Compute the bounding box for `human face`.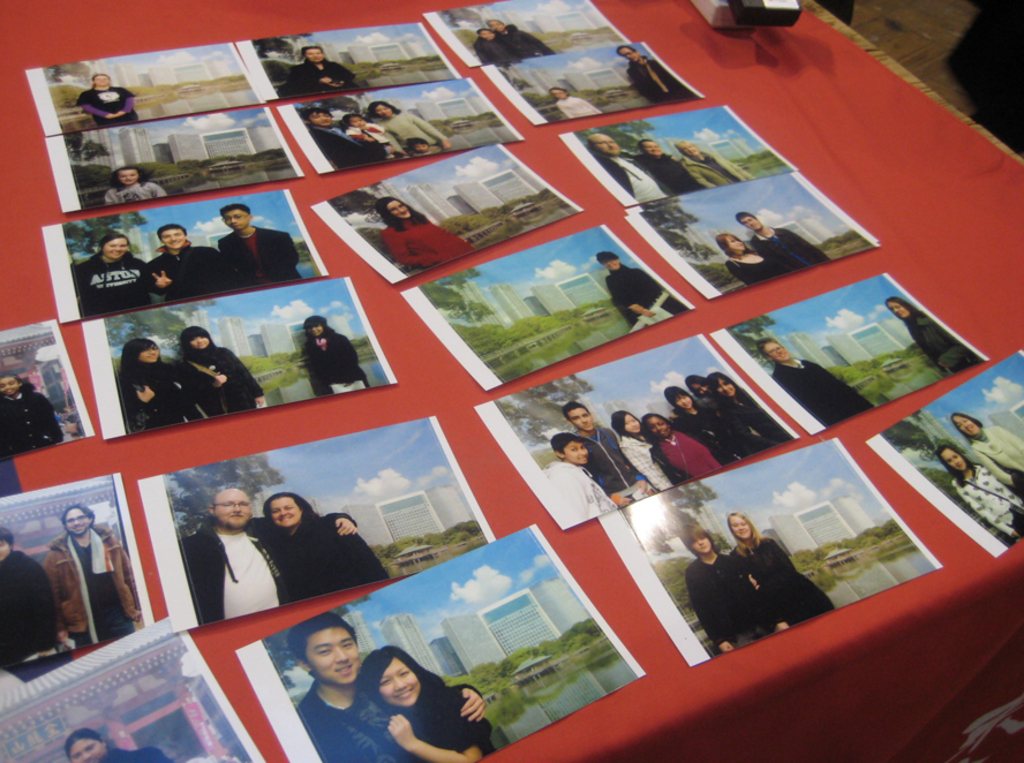
pyautogui.locateOnScreen(0, 537, 13, 554).
